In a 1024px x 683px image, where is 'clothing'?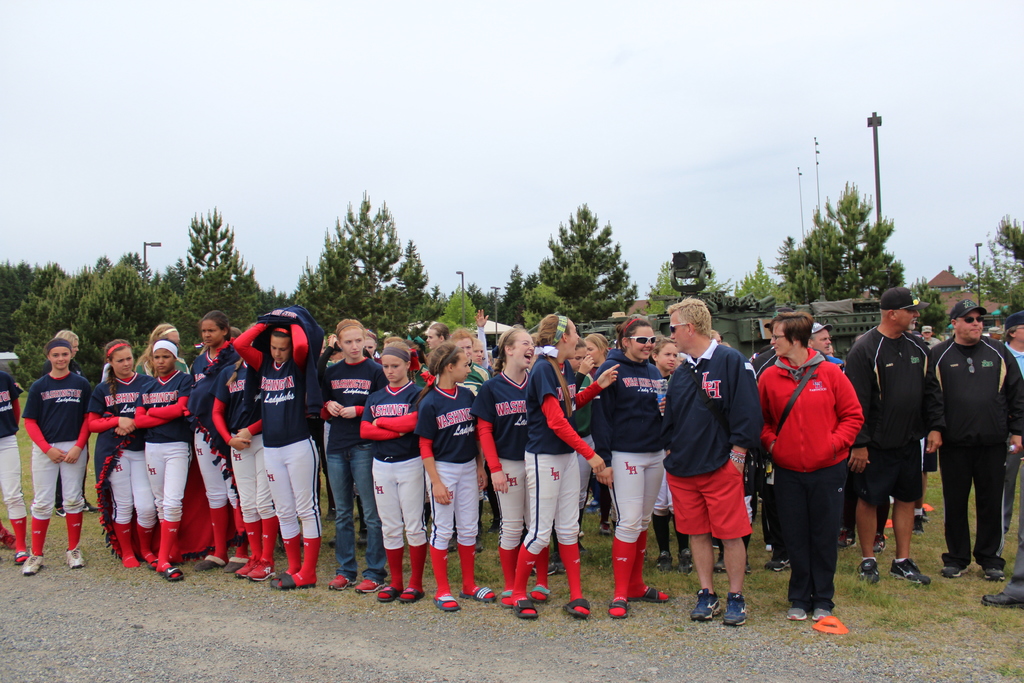
BBox(0, 370, 24, 519).
